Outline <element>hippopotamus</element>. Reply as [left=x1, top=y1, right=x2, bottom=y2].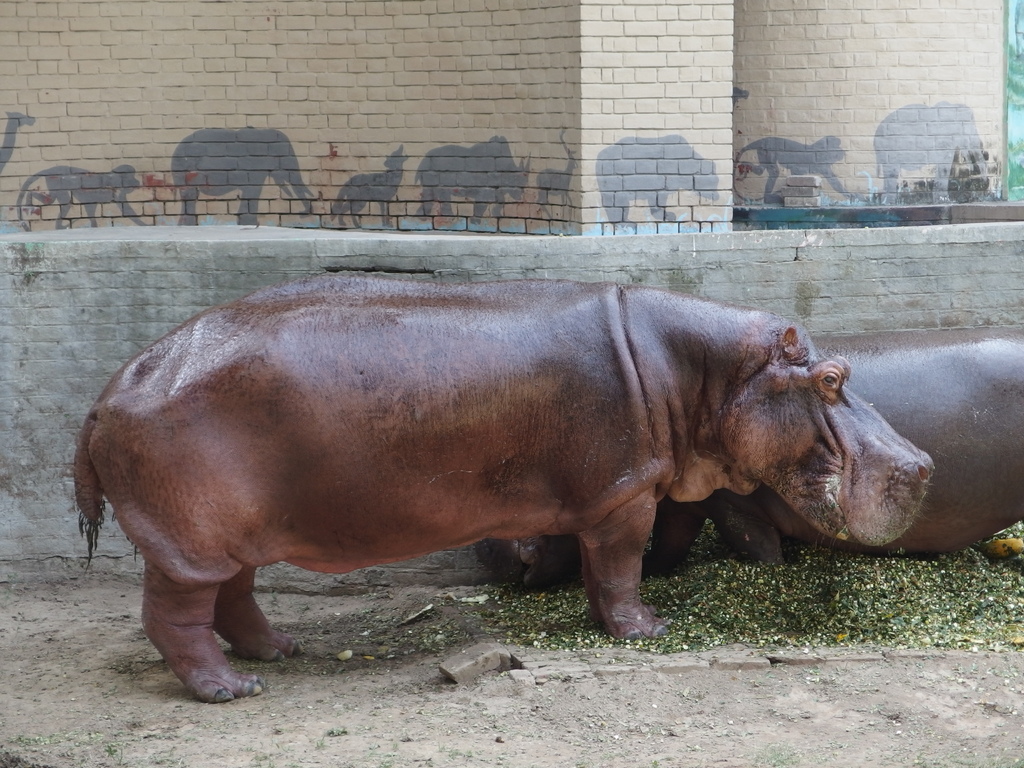
[left=495, top=325, right=1023, bottom=559].
